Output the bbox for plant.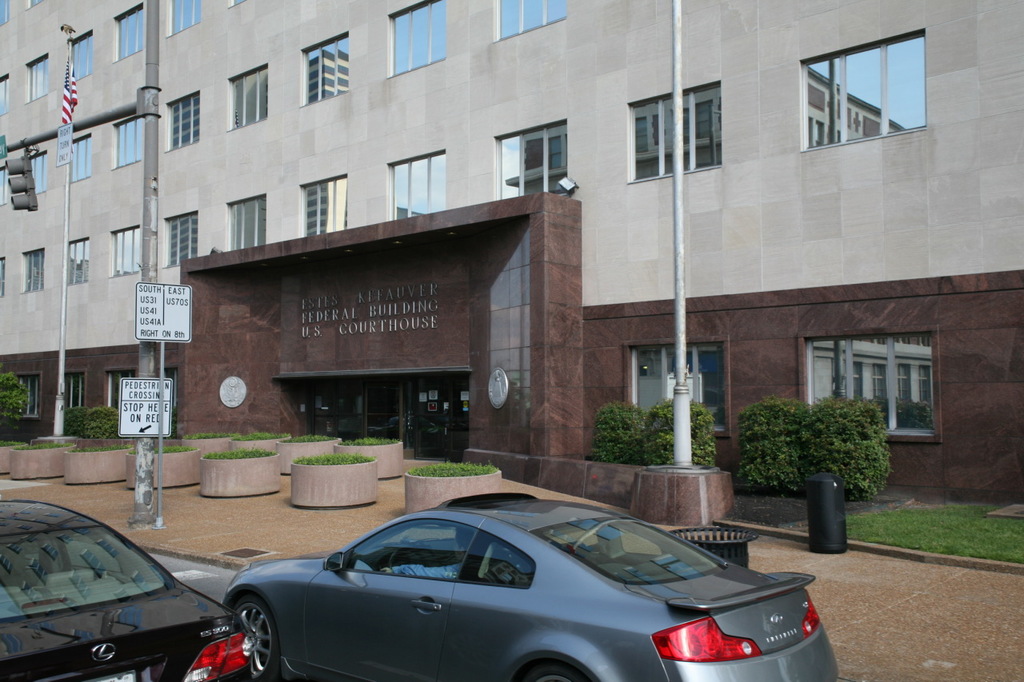
bbox(648, 397, 715, 473).
